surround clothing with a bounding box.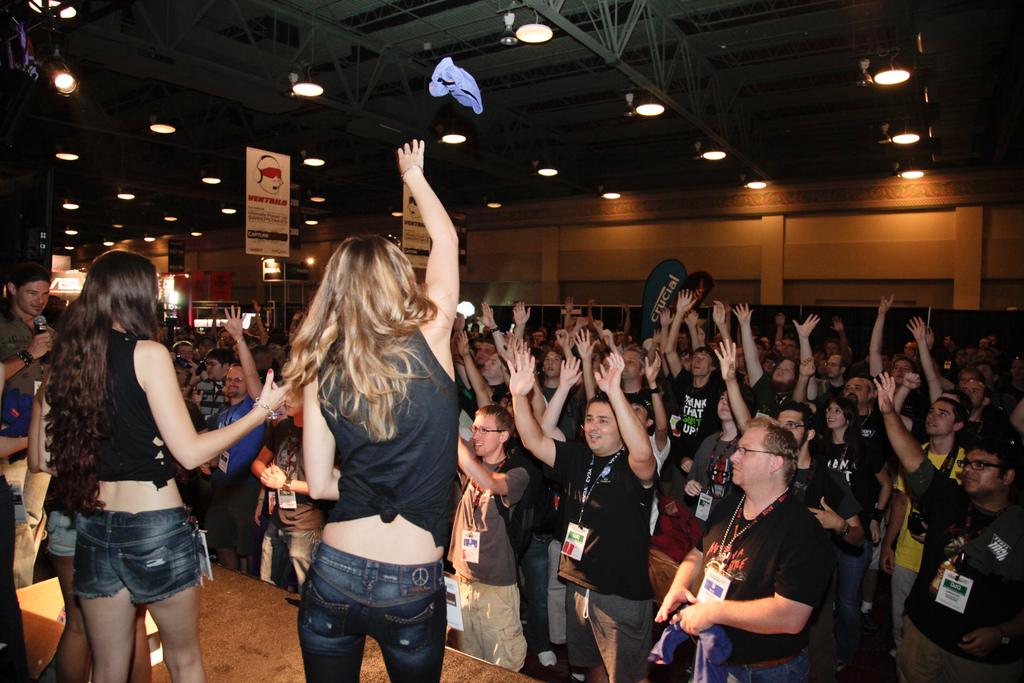
792, 469, 852, 537.
